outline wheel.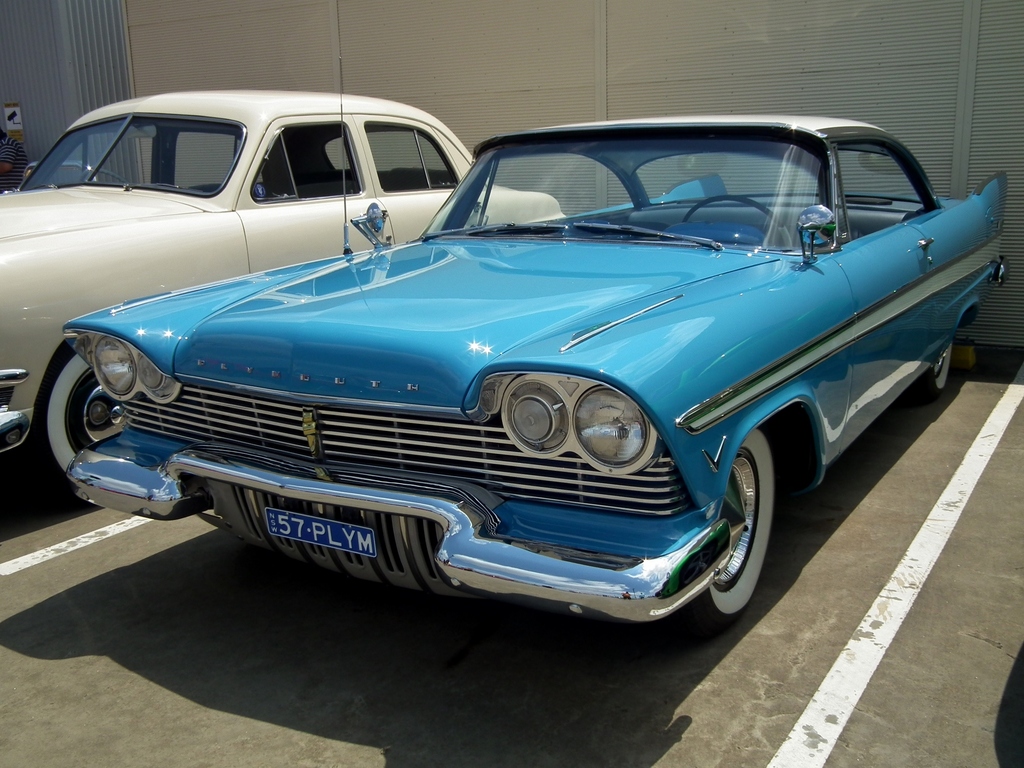
Outline: pyautogui.locateOnScreen(684, 193, 795, 248).
